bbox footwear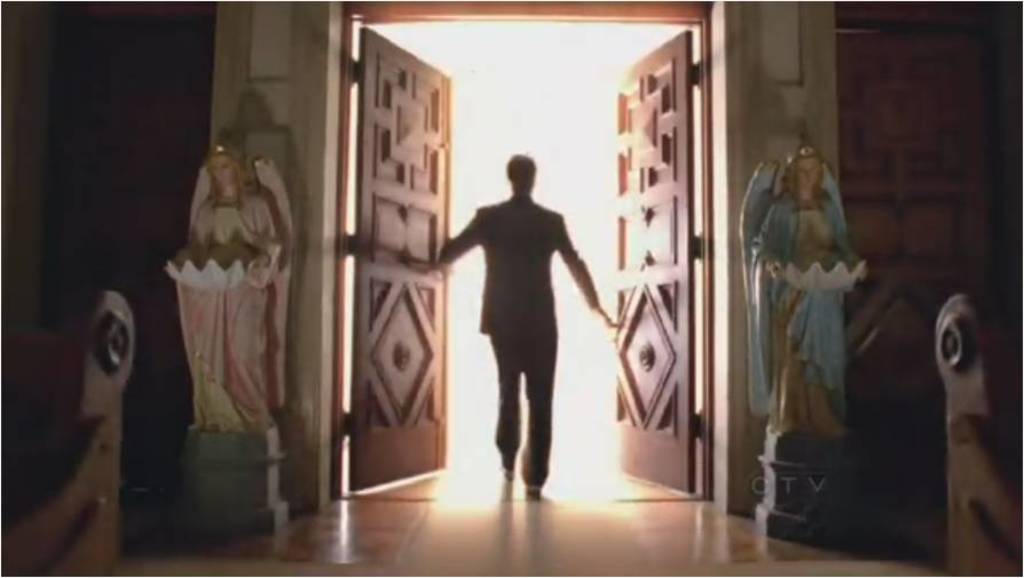
locate(502, 467, 512, 482)
